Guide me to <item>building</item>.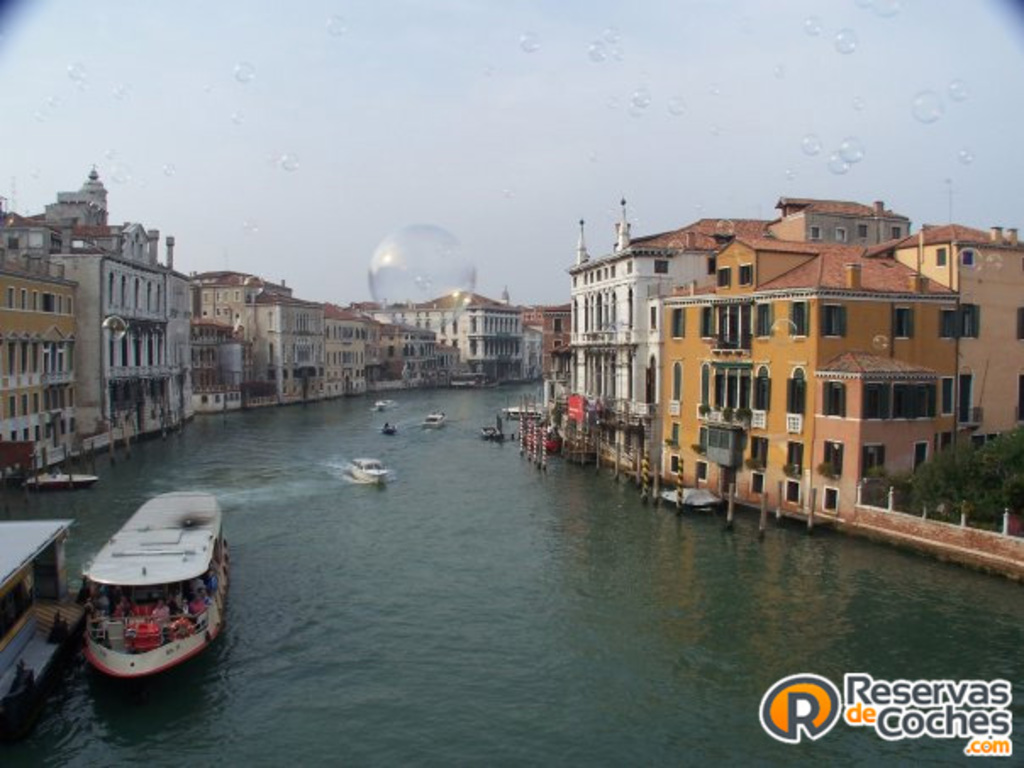
Guidance: <box>526,297,570,376</box>.
